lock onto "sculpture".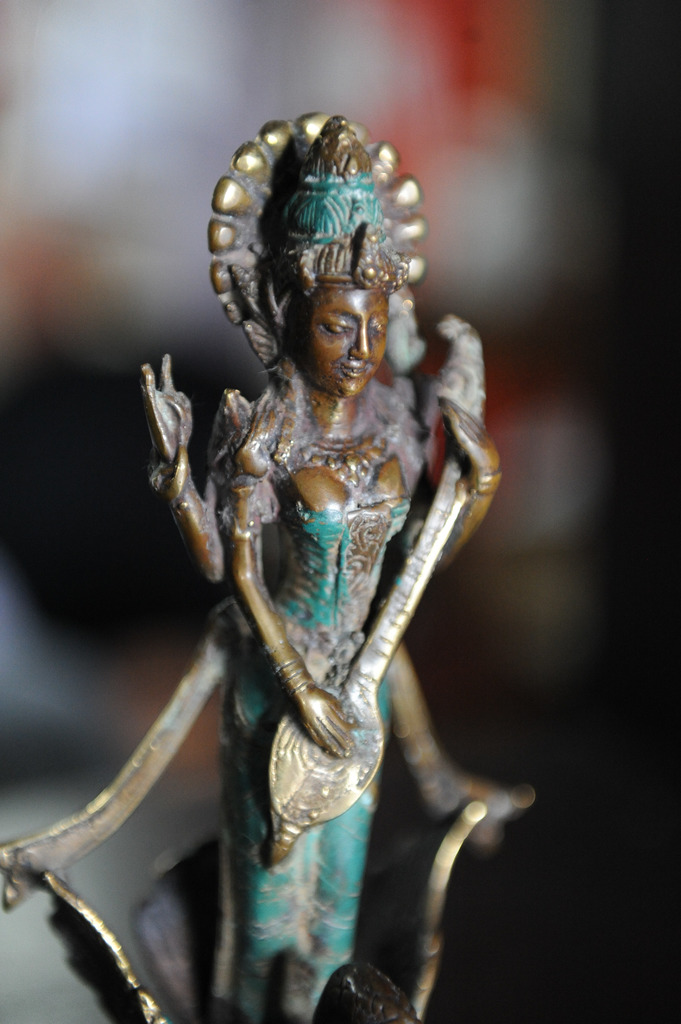
Locked: bbox=[0, 109, 536, 1023].
